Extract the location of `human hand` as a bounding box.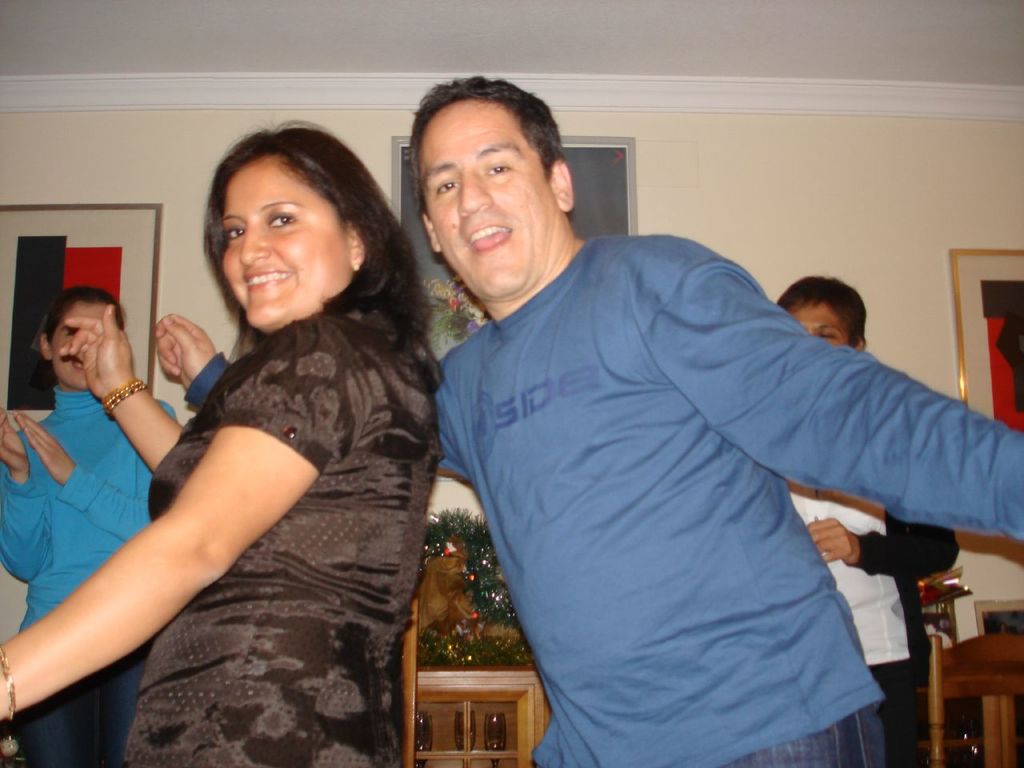
Rect(33, 298, 127, 416).
